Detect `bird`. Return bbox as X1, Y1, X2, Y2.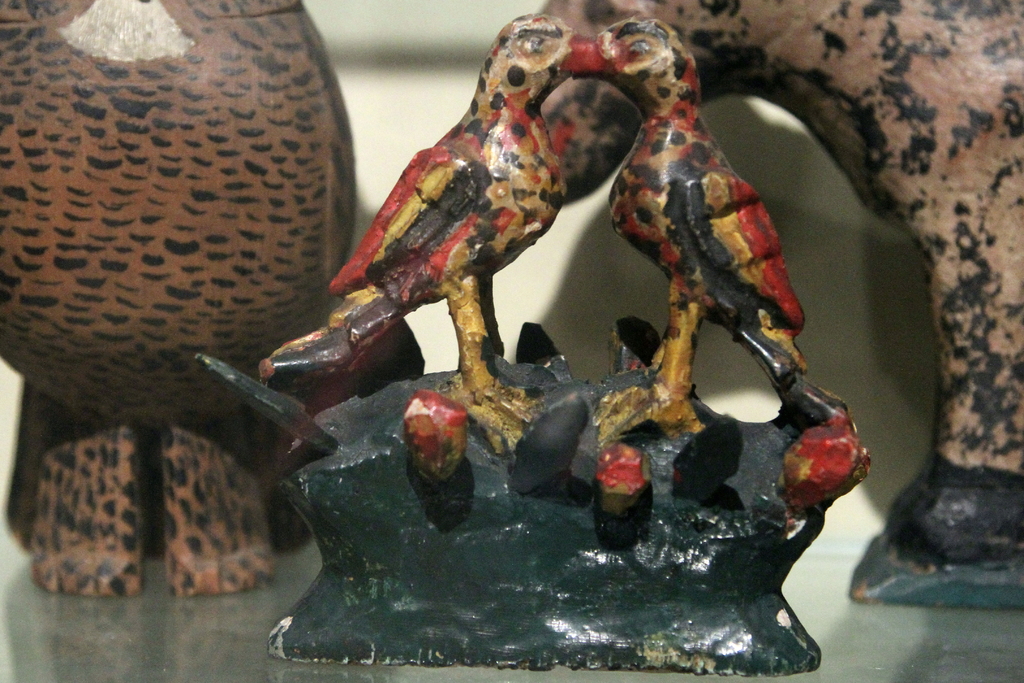
589, 10, 849, 441.
